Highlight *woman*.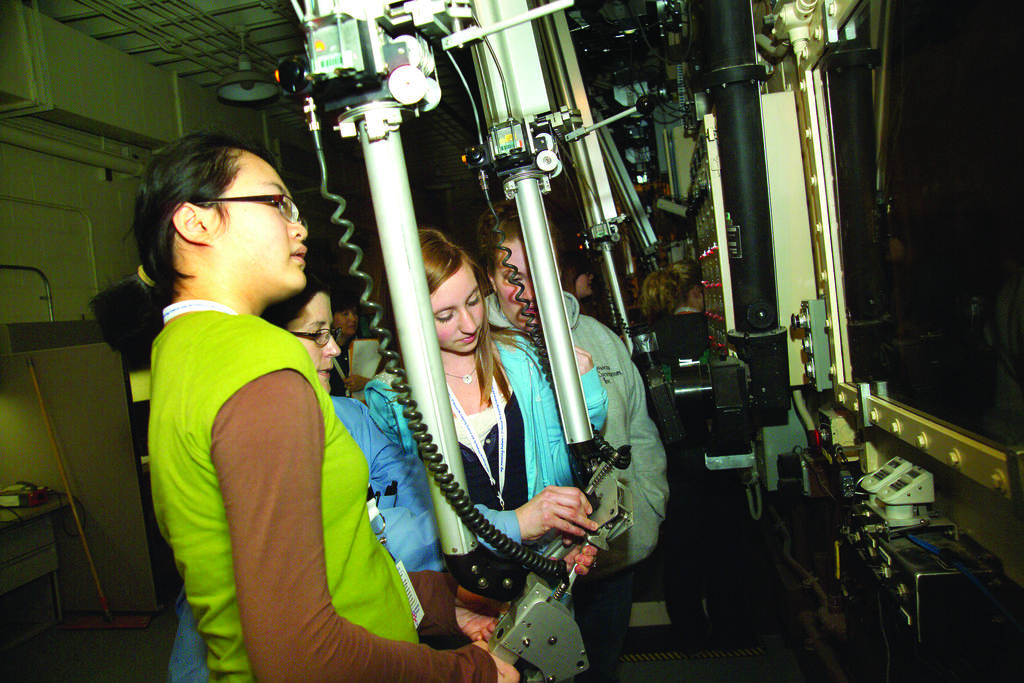
Highlighted region: Rect(89, 135, 525, 682).
